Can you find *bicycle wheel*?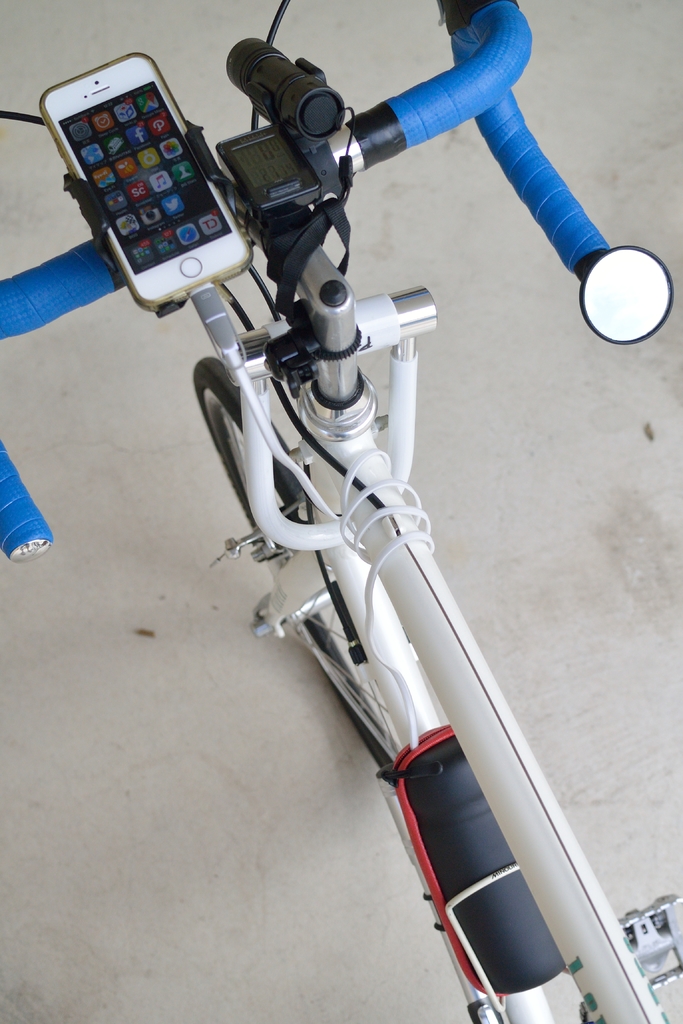
Yes, bounding box: 197,351,433,790.
